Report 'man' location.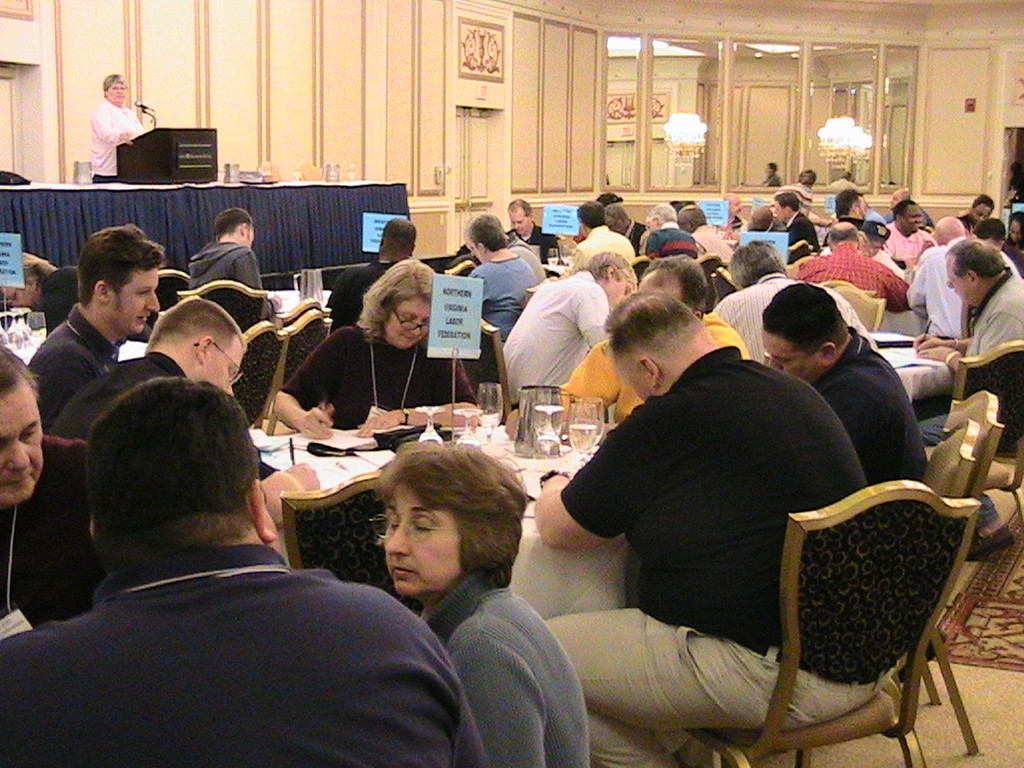
Report: 533, 292, 901, 764.
